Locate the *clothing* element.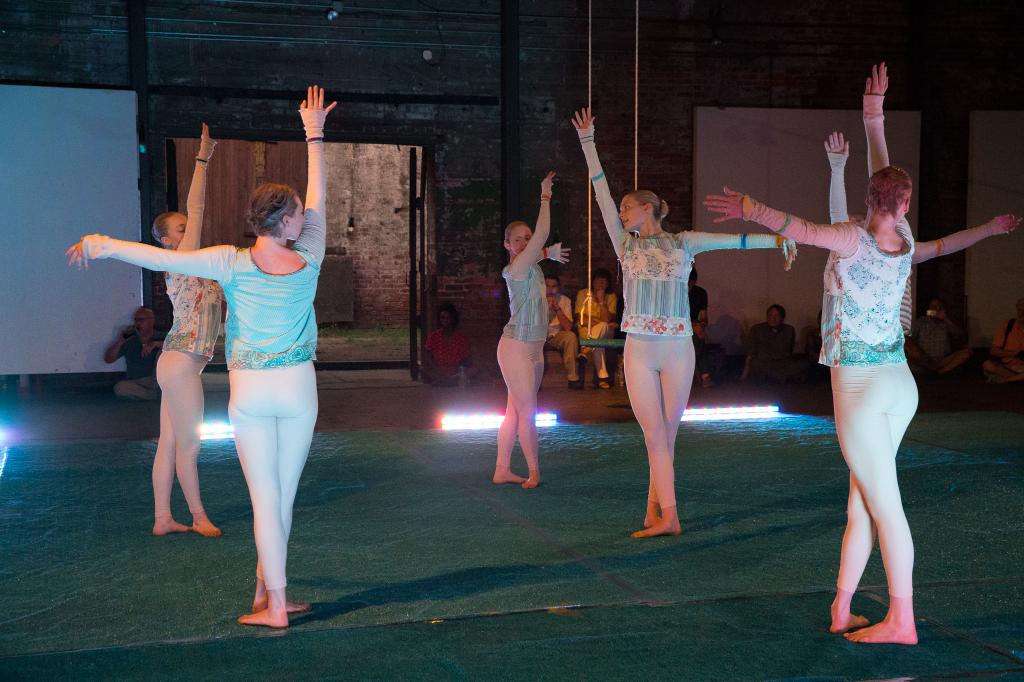
Element bbox: bbox=(546, 294, 580, 381).
